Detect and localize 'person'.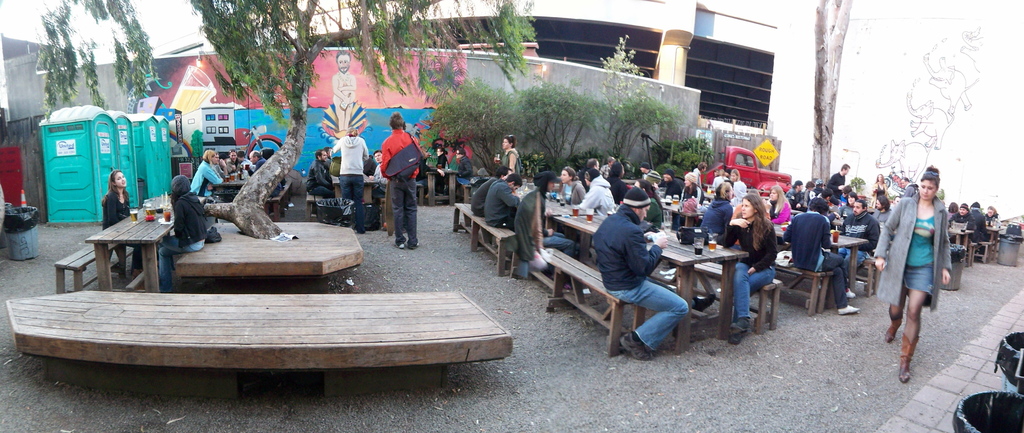
Localized at crop(367, 102, 423, 251).
